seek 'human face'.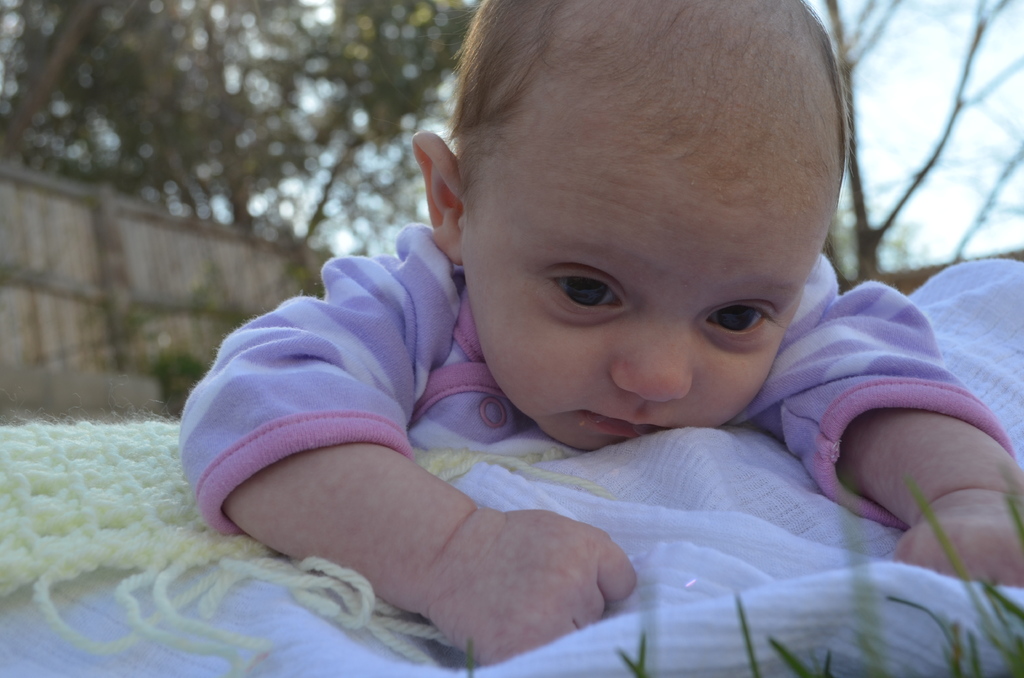
Rect(456, 85, 839, 455).
